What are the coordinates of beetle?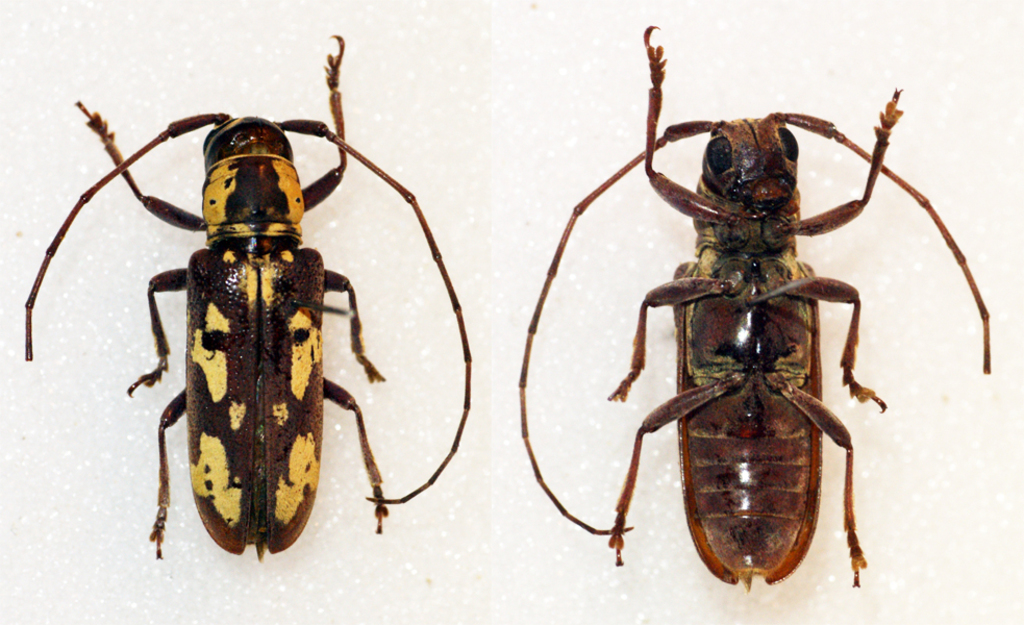
l=515, t=20, r=1000, b=599.
